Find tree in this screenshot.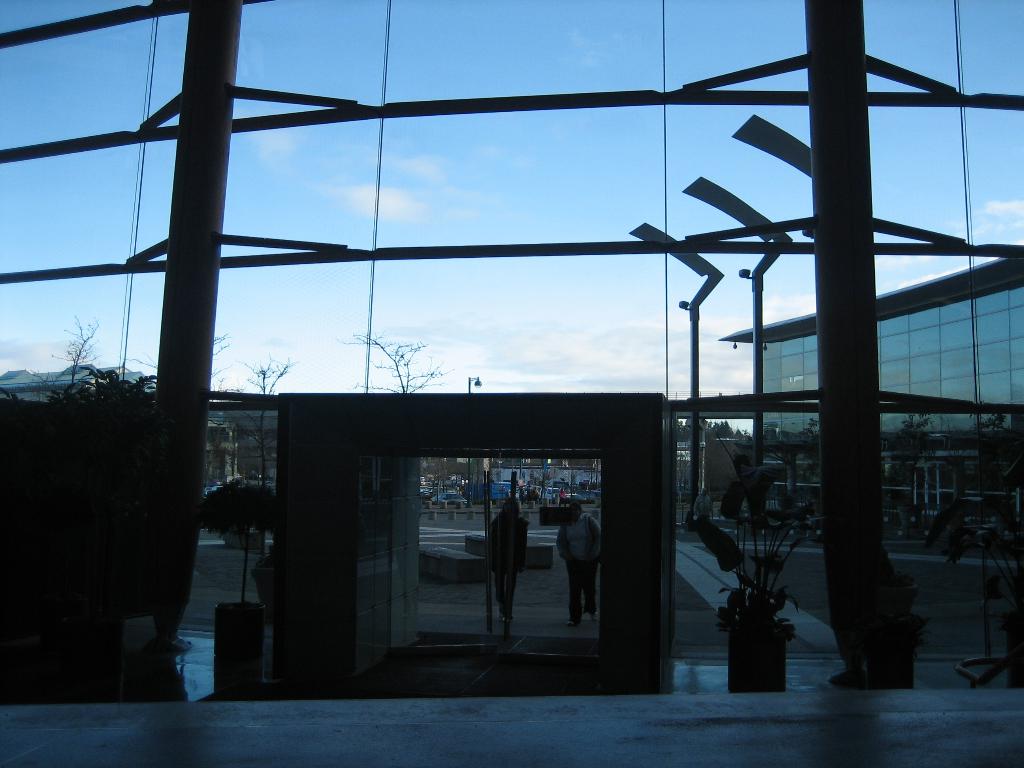
The bounding box for tree is select_region(335, 328, 449, 396).
